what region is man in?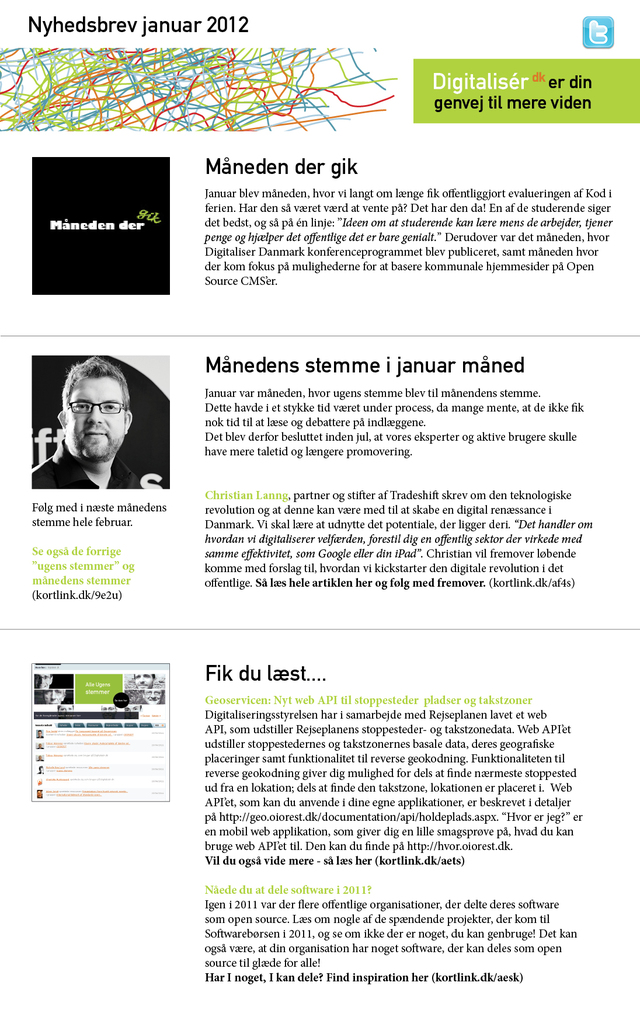
135:673:154:689.
